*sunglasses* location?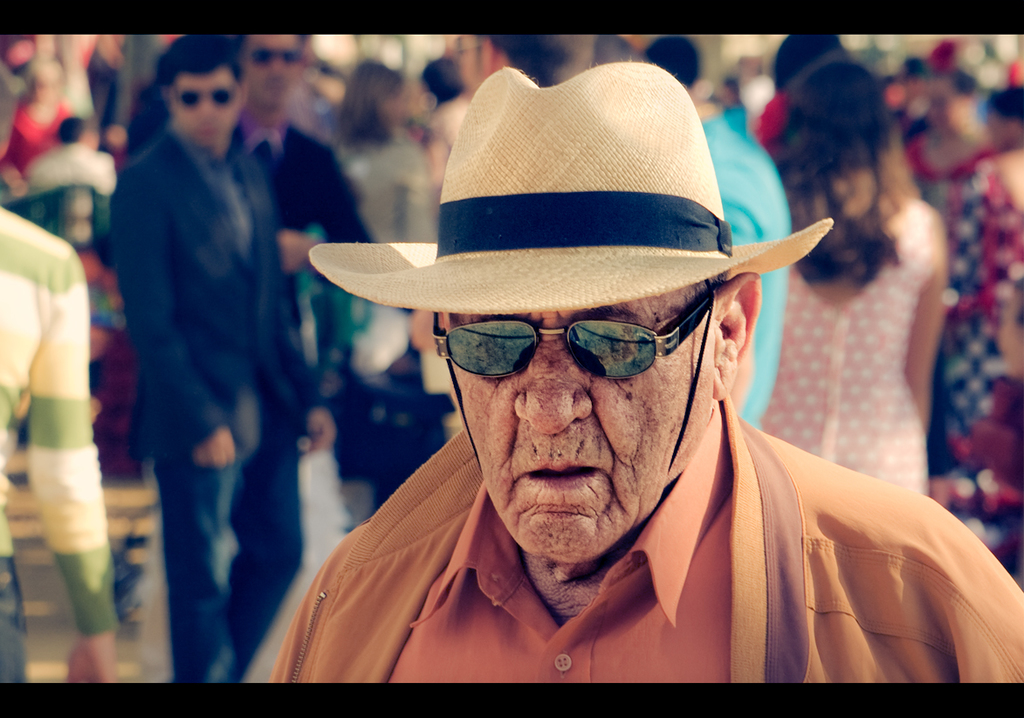
(x1=170, y1=88, x2=233, y2=108)
